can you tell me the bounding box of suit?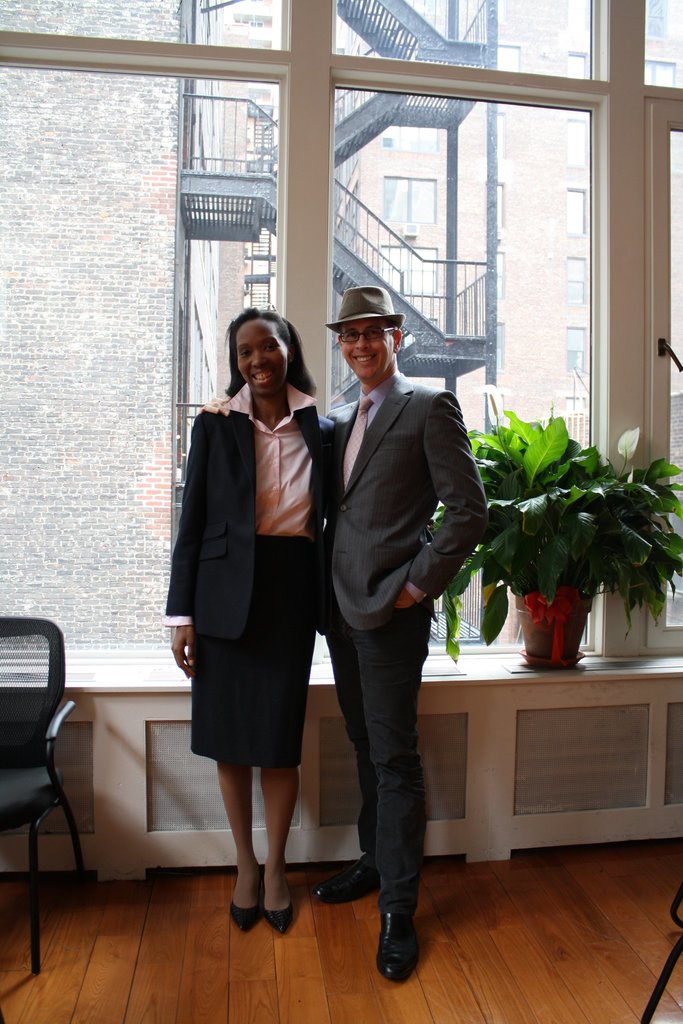
{"left": 315, "top": 309, "right": 490, "bottom": 946}.
